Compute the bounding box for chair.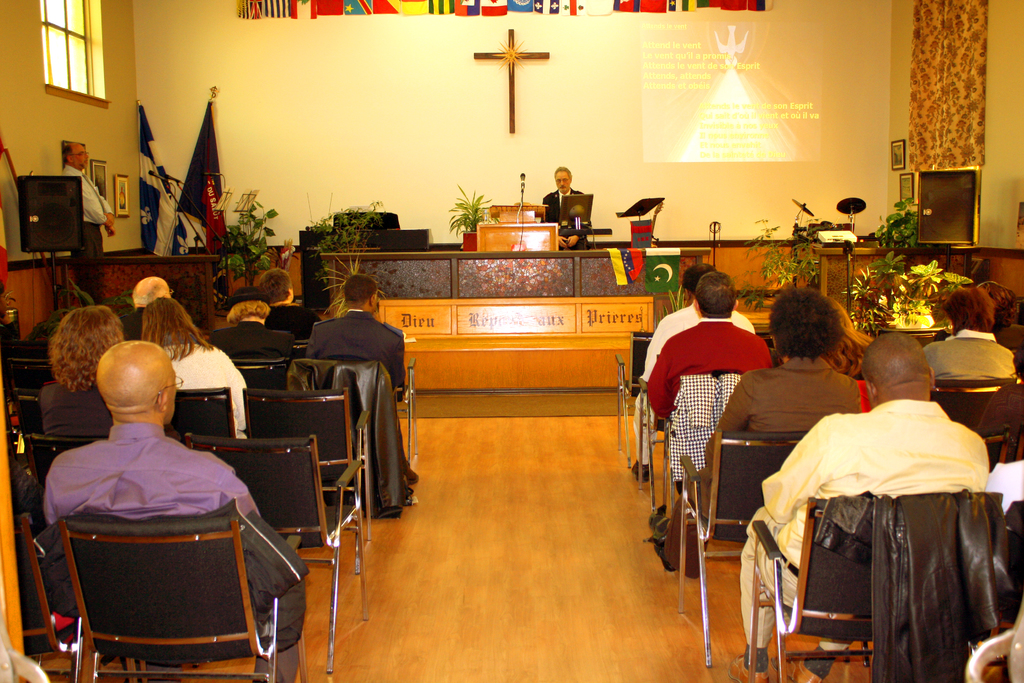
left=744, top=488, right=998, bottom=675.
